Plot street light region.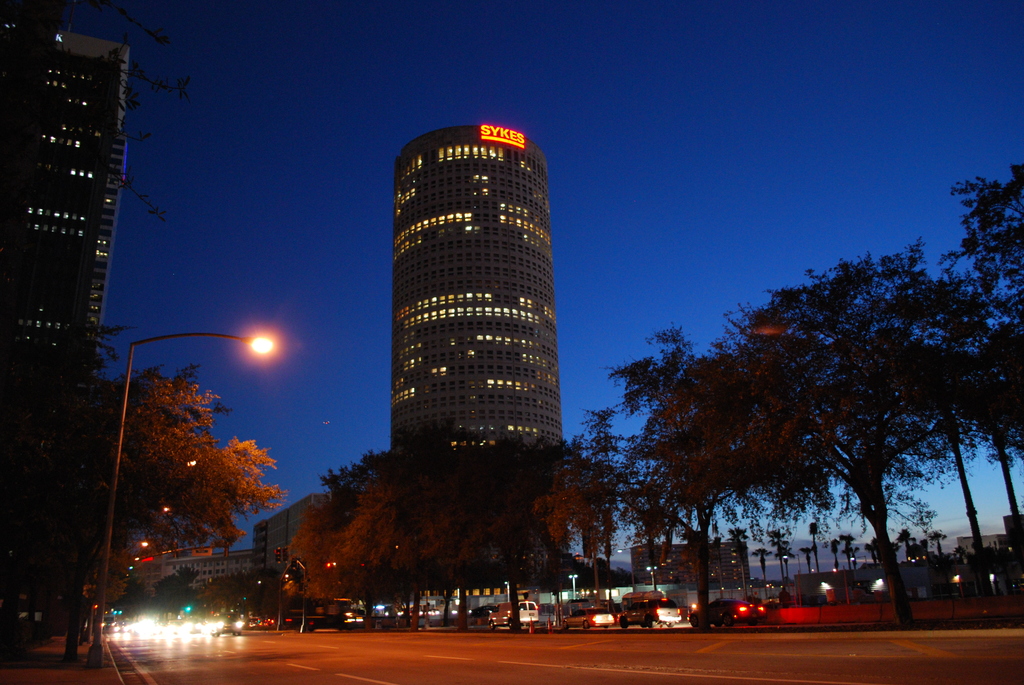
Plotted at (564, 573, 579, 599).
